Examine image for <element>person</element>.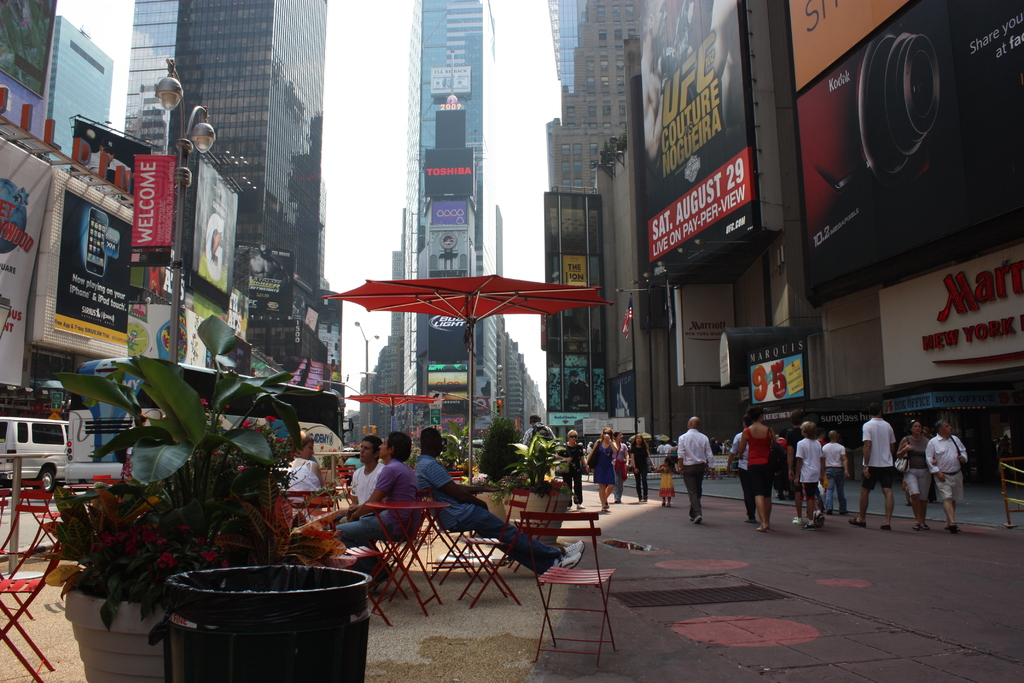
Examination result: [left=281, top=429, right=326, bottom=520].
